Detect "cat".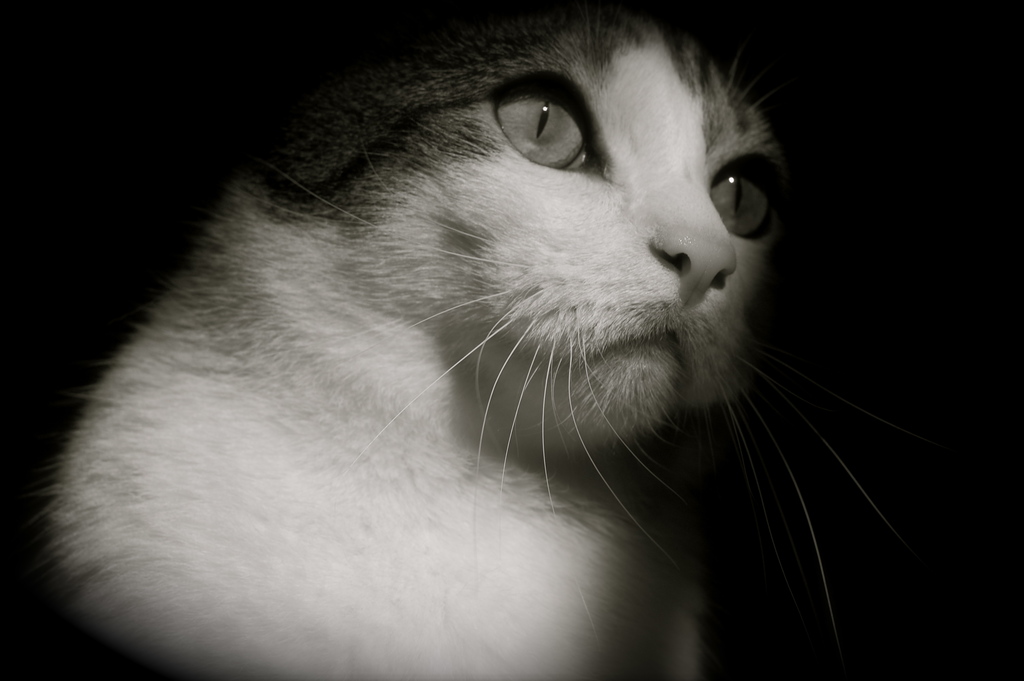
Detected at x1=44, y1=0, x2=900, y2=680.
